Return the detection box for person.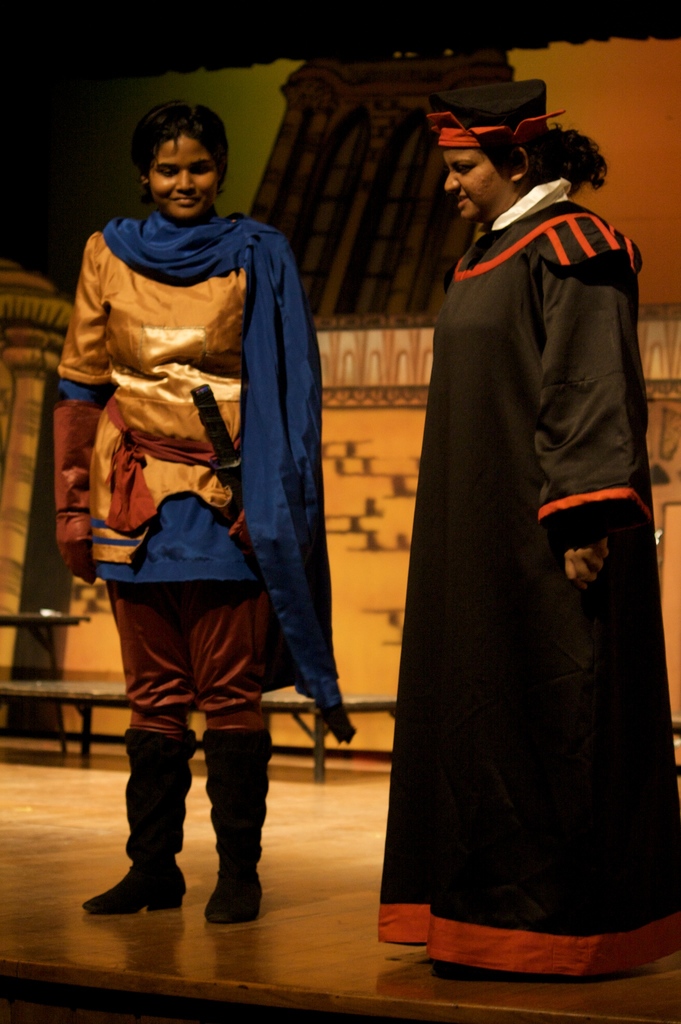
44, 122, 334, 958.
